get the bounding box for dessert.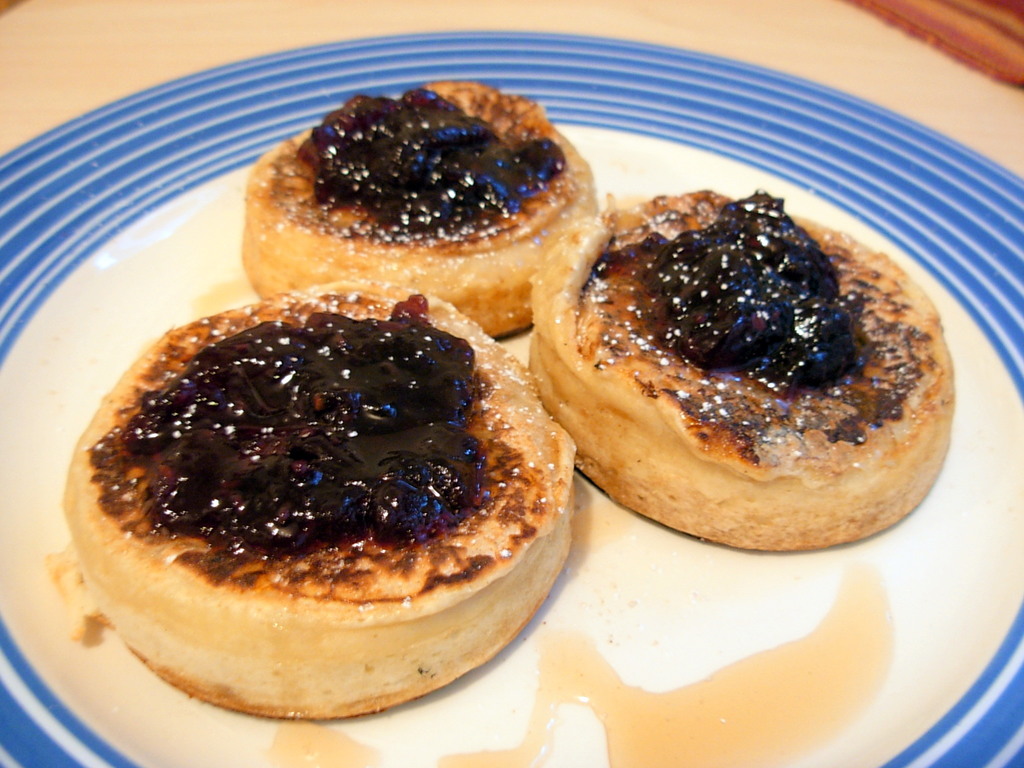
60,282,575,719.
